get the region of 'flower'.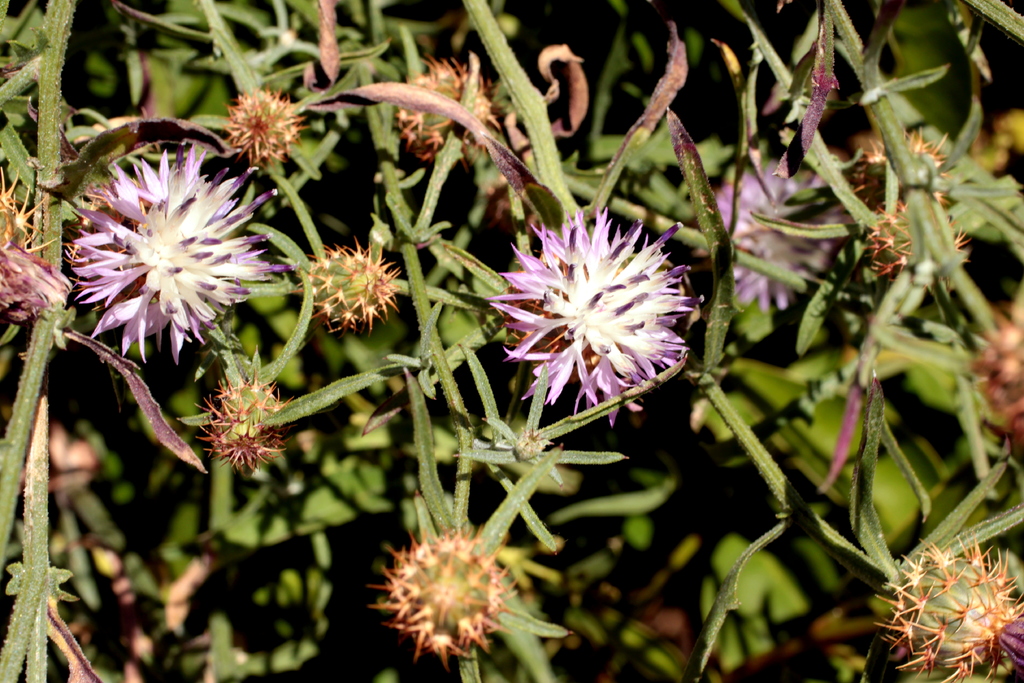
<box>875,532,1023,682</box>.
